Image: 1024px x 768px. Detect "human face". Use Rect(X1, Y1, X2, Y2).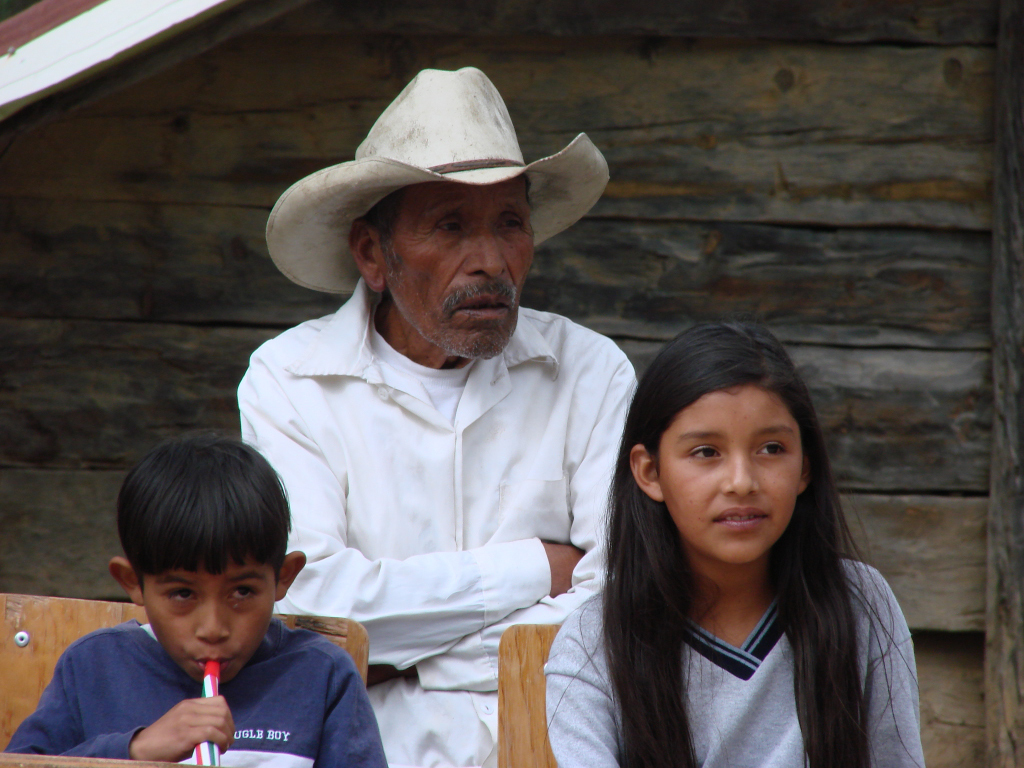
Rect(658, 388, 800, 565).
